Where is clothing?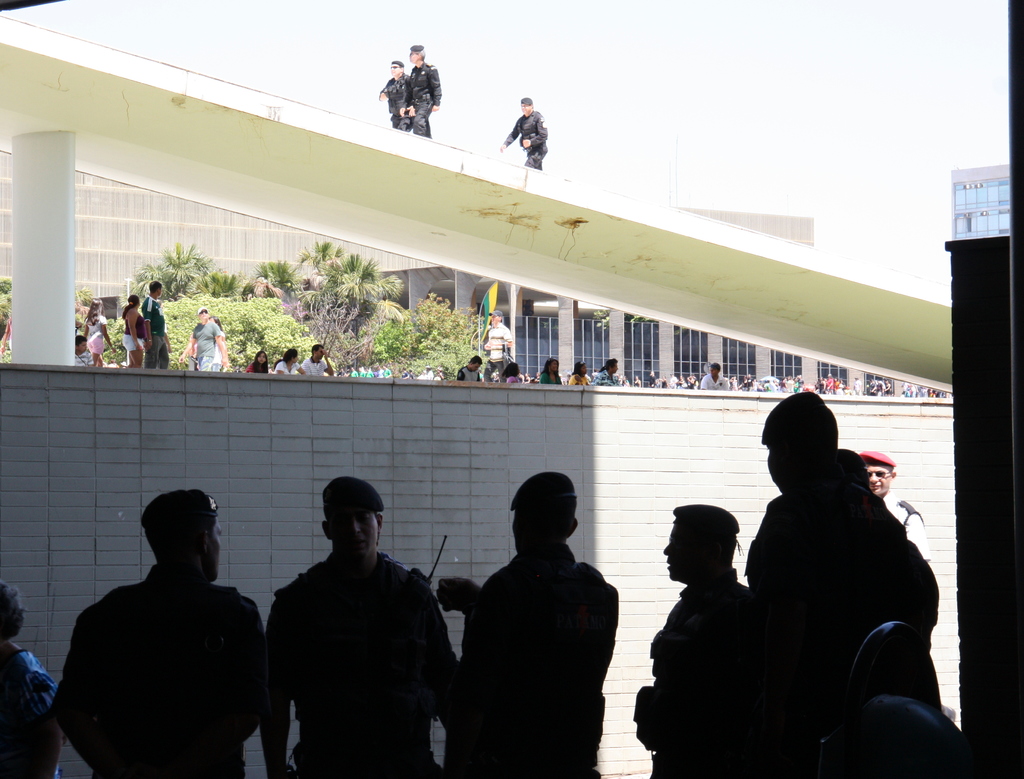
(440, 498, 634, 775).
